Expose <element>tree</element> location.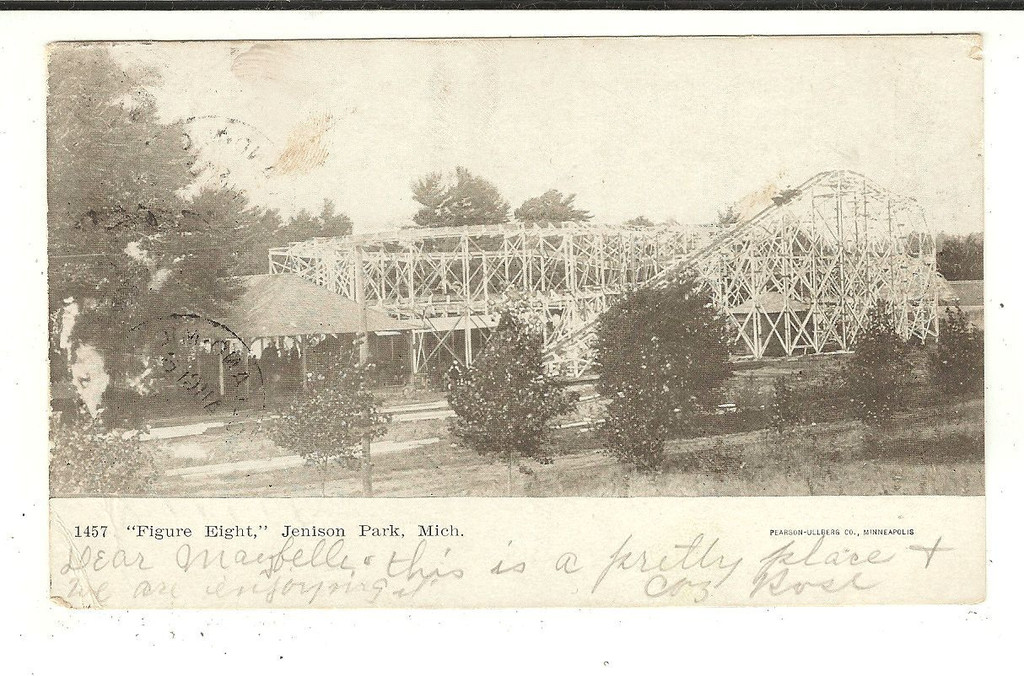
Exposed at detection(449, 309, 577, 480).
